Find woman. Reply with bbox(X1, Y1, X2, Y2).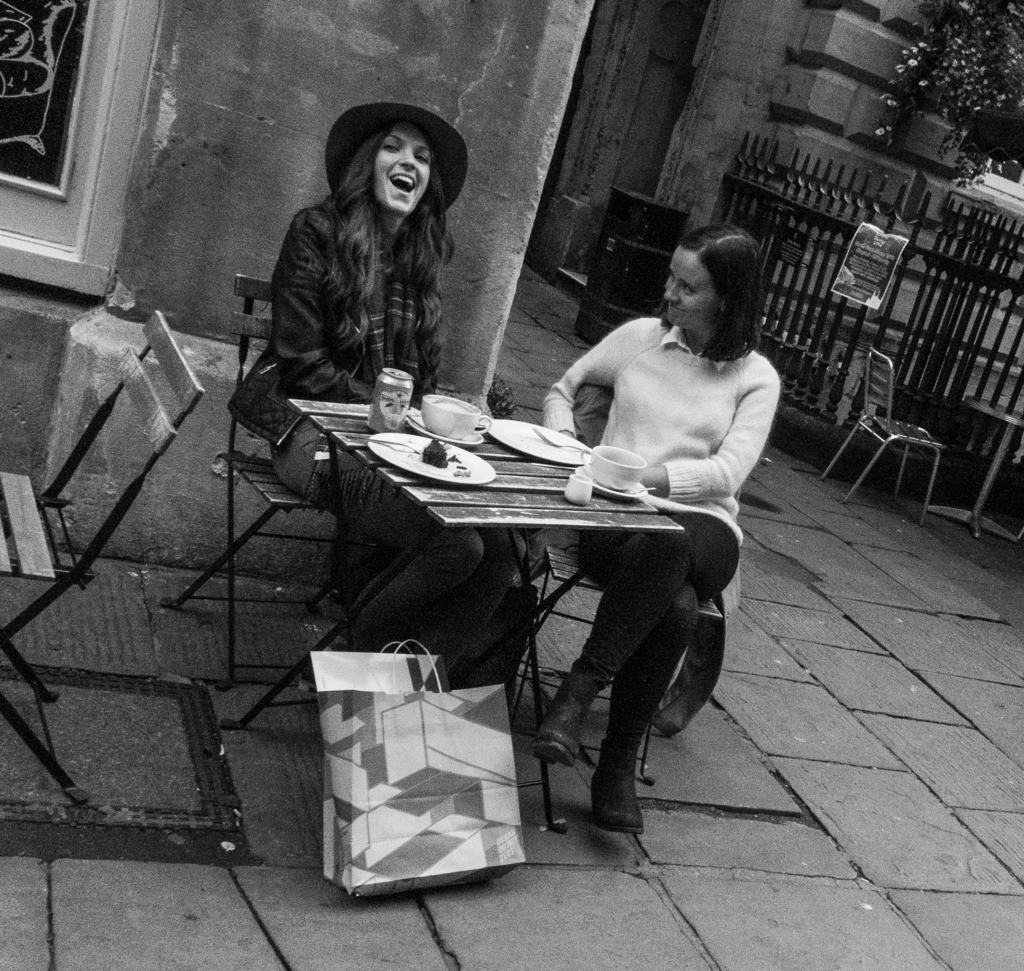
bbox(540, 221, 779, 831).
